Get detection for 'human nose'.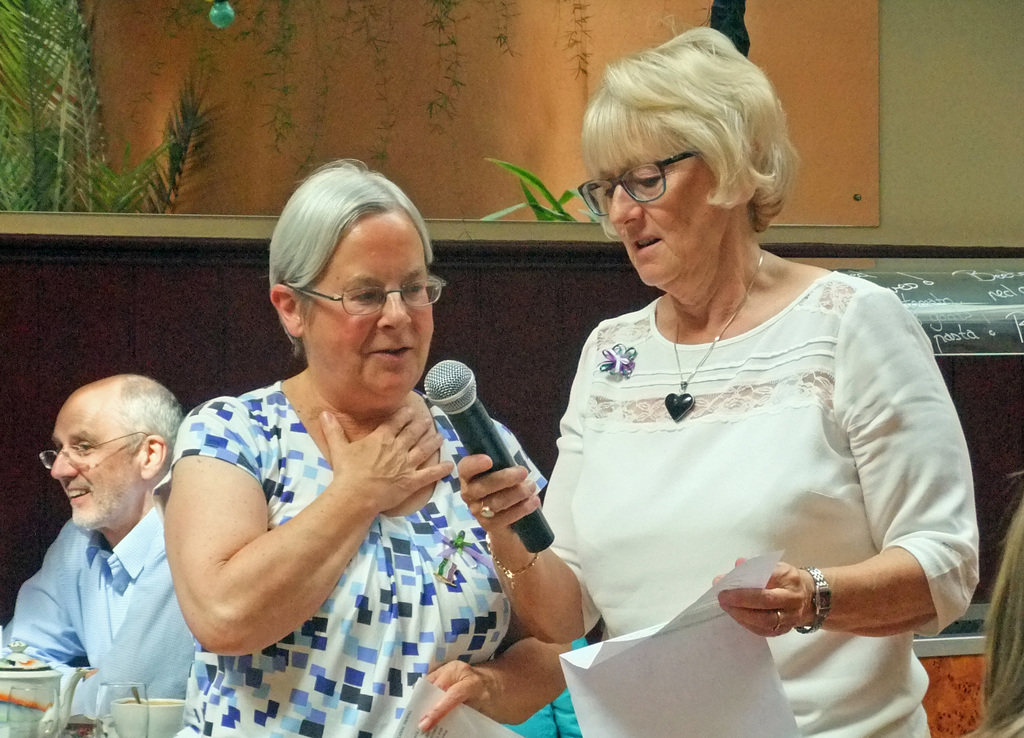
Detection: (605,182,644,225).
